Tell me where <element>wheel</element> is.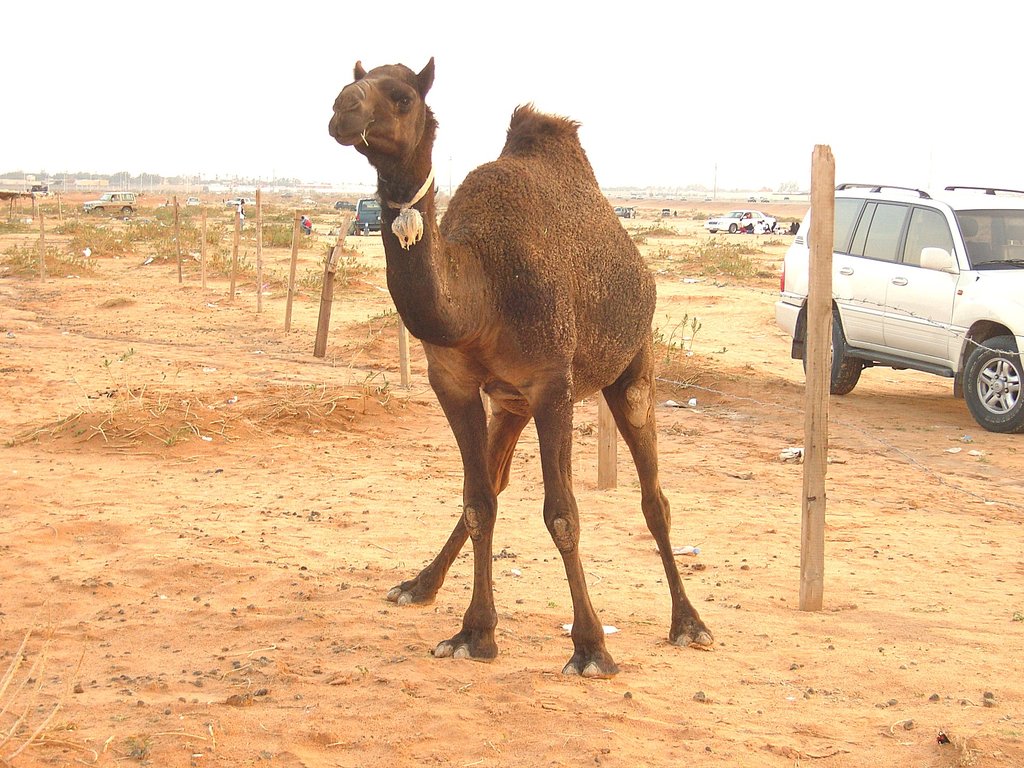
<element>wheel</element> is at bbox(120, 206, 133, 216).
